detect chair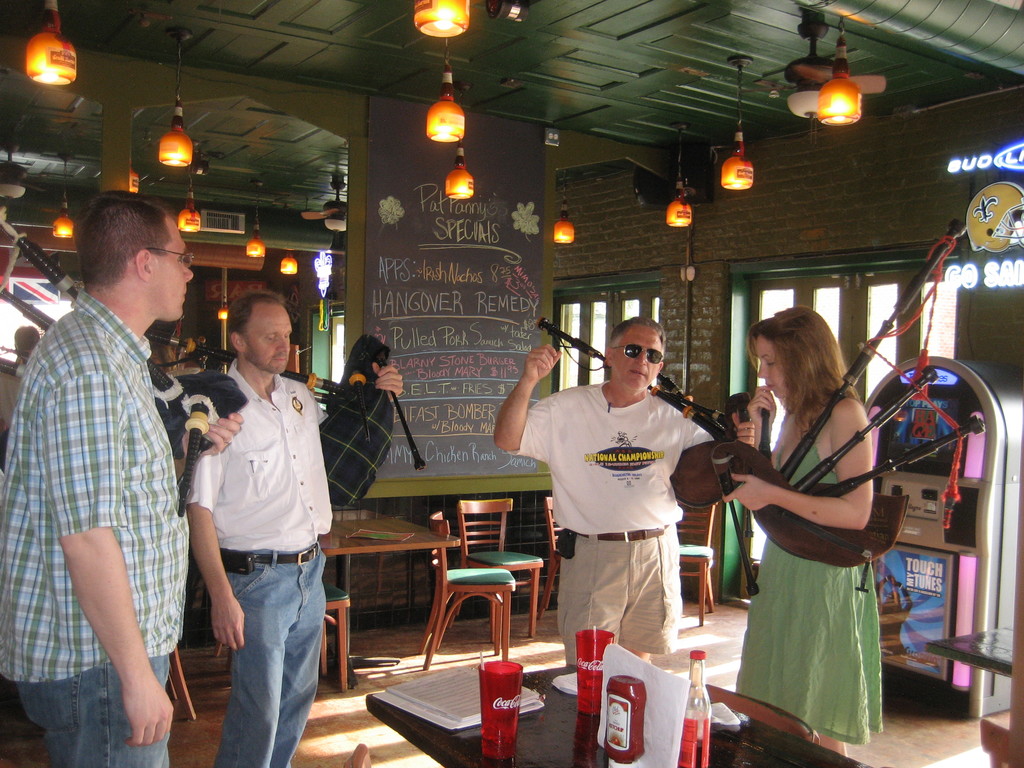
Rect(316, 575, 349, 694)
